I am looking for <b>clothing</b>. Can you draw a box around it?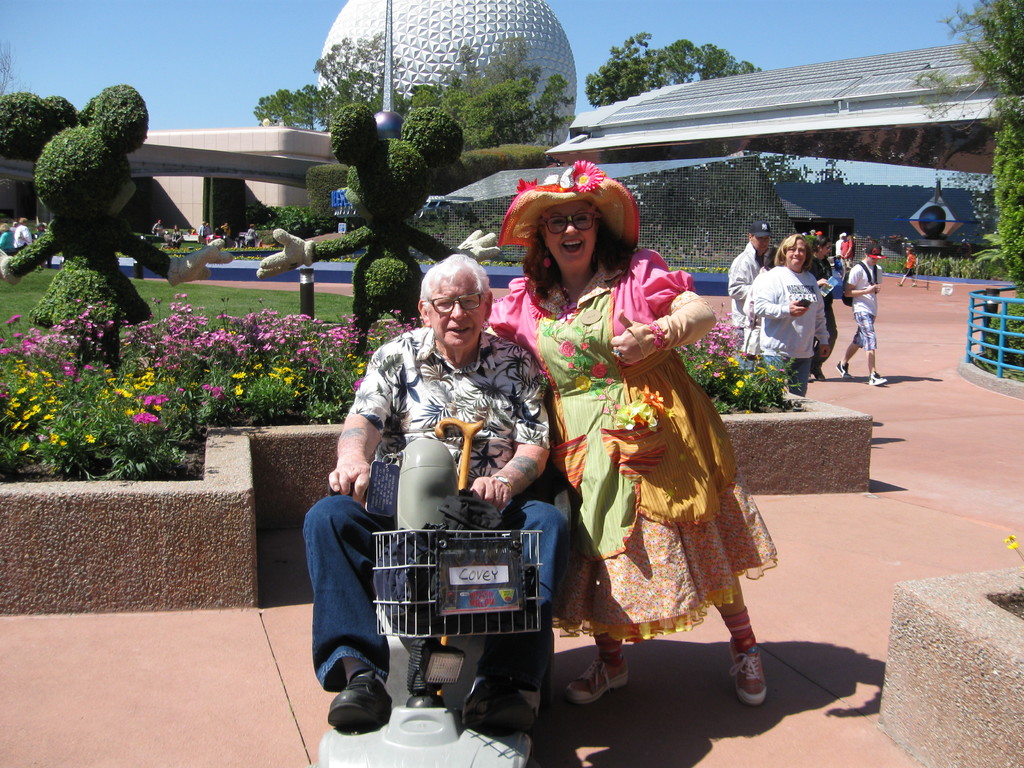
Sure, the bounding box is box=[313, 286, 572, 646].
